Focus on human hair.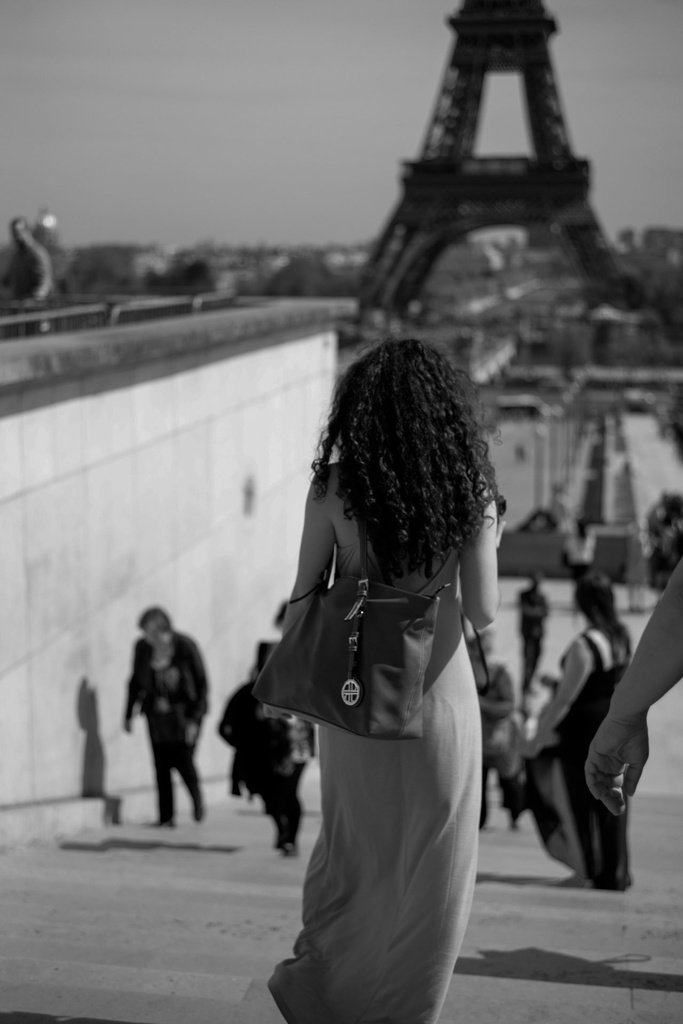
Focused at [left=311, top=336, right=502, bottom=598].
